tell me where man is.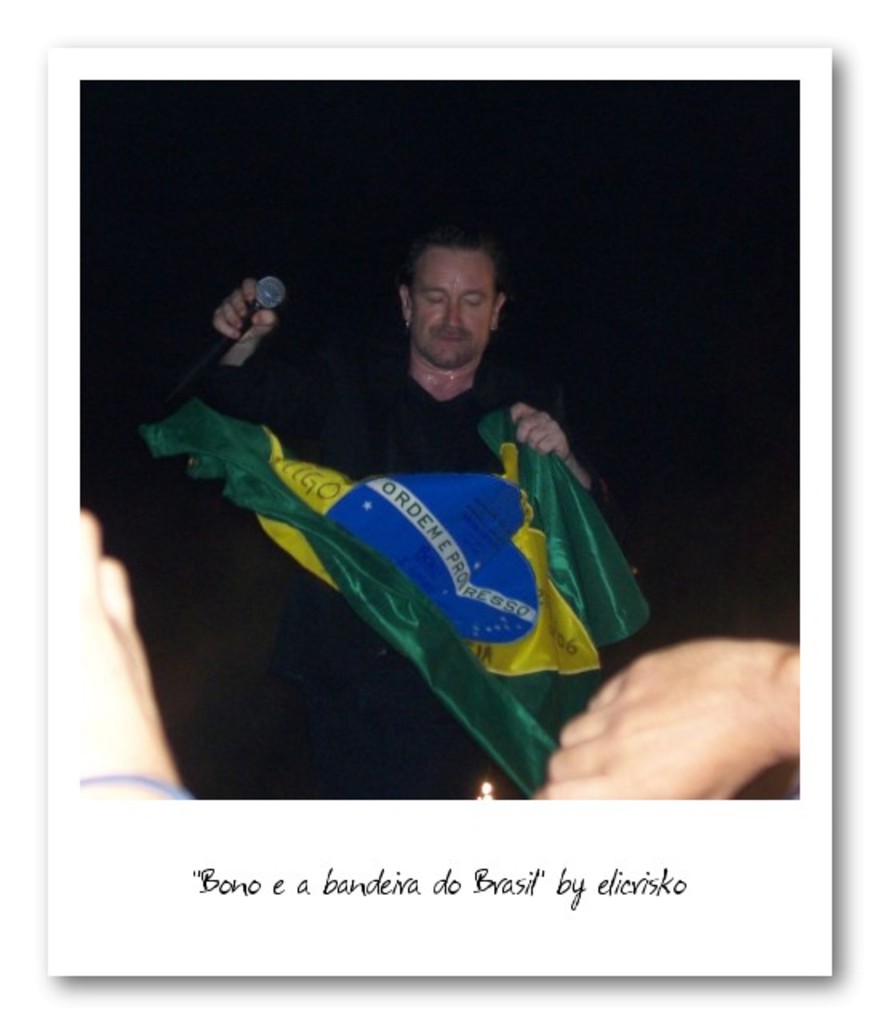
man is at [131,214,610,800].
